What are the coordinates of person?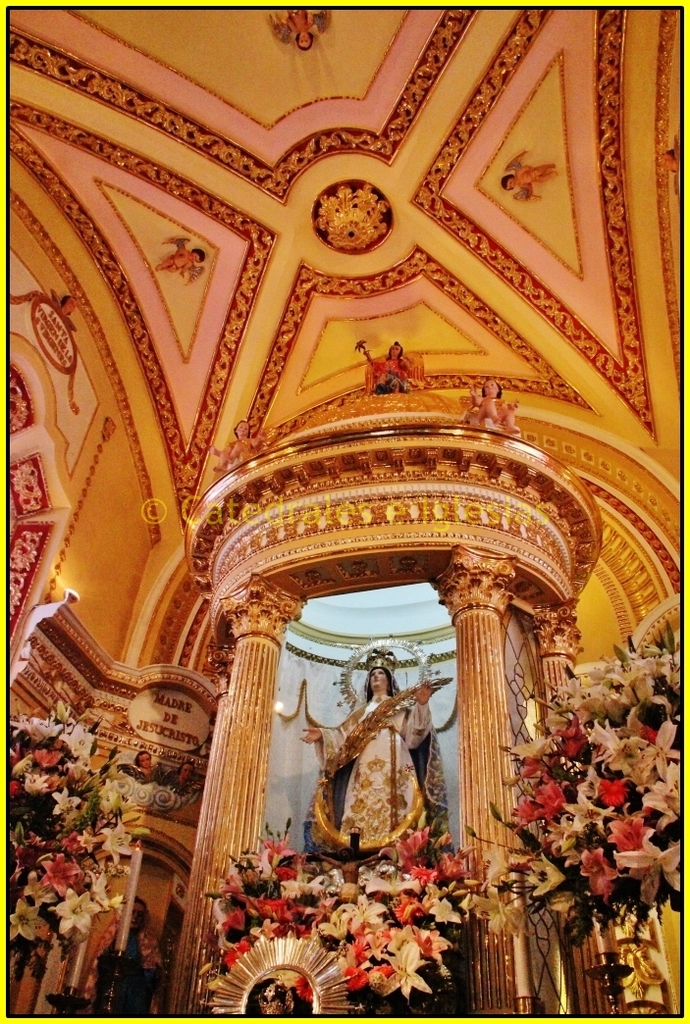
box=[135, 753, 161, 774].
